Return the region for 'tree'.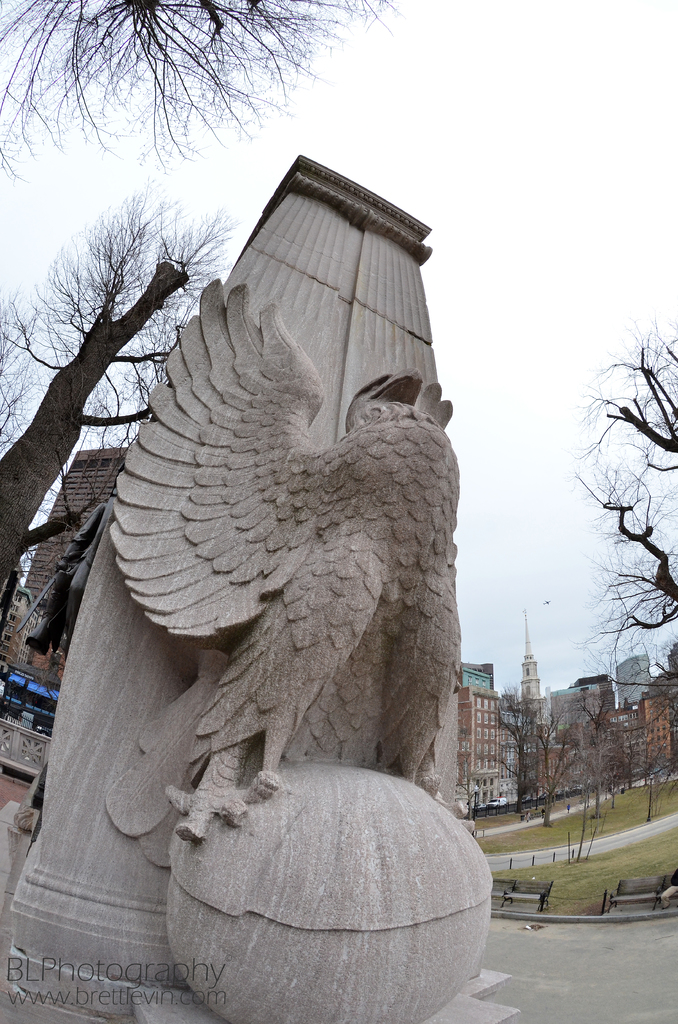
rect(504, 687, 615, 839).
